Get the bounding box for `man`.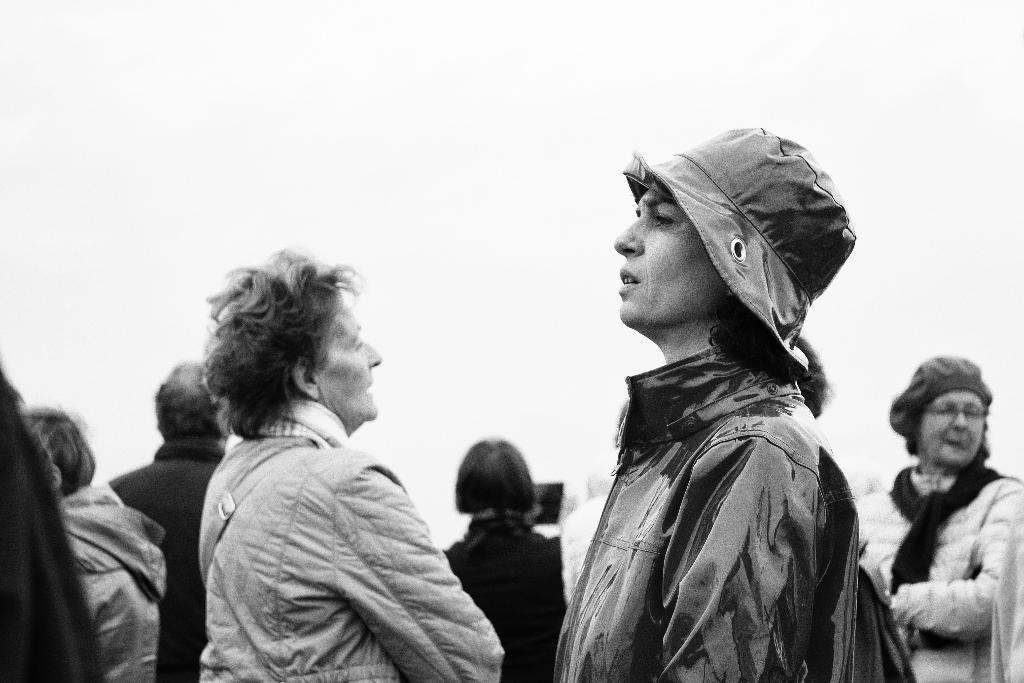
<bbox>108, 359, 236, 682</bbox>.
